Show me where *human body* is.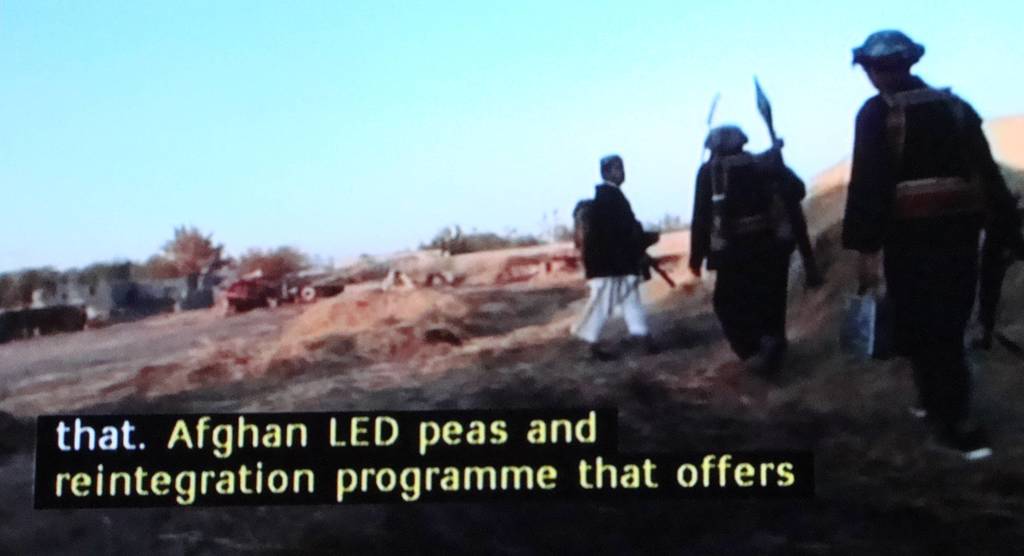
*human body* is at select_region(692, 149, 804, 380).
